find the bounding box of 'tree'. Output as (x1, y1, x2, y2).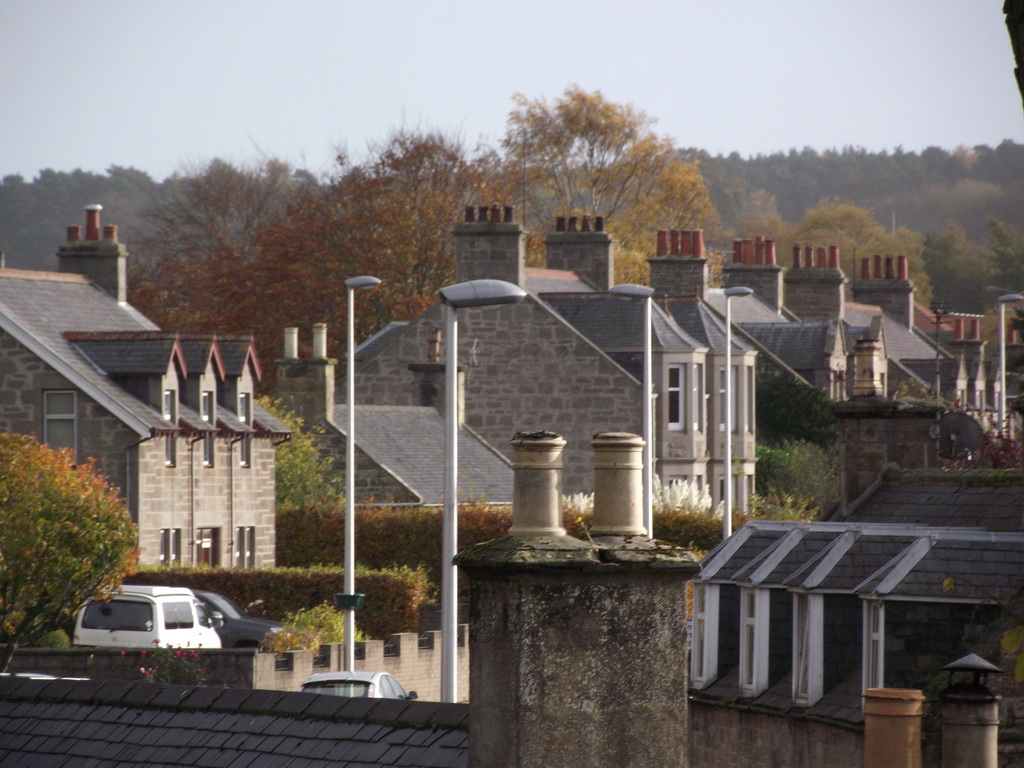
(253, 143, 458, 360).
